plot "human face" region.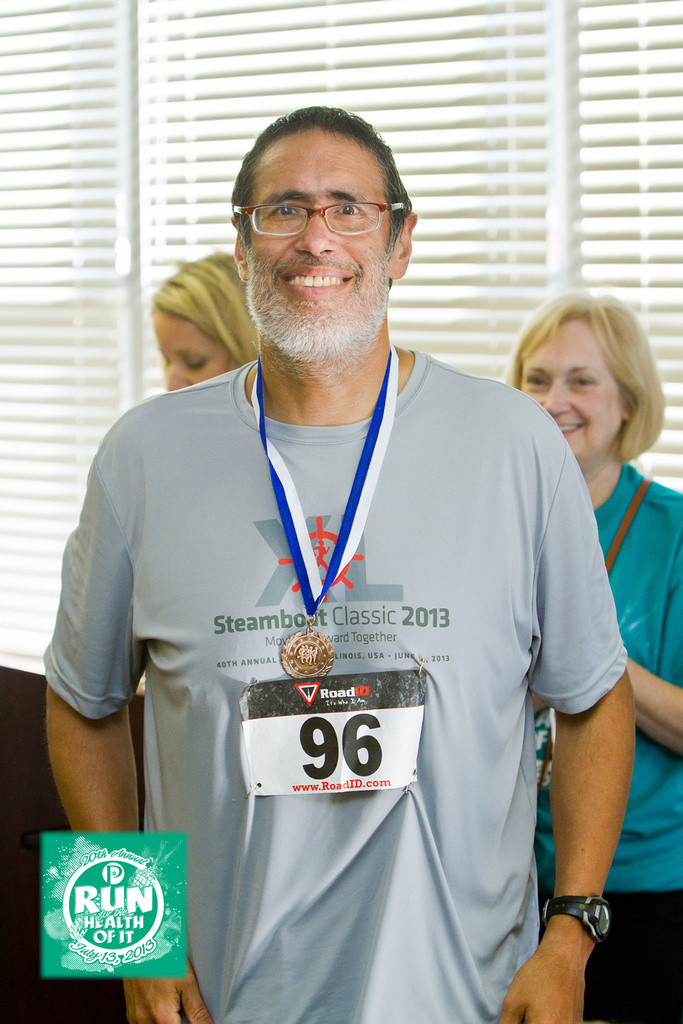
Plotted at <bbox>521, 316, 626, 463</bbox>.
